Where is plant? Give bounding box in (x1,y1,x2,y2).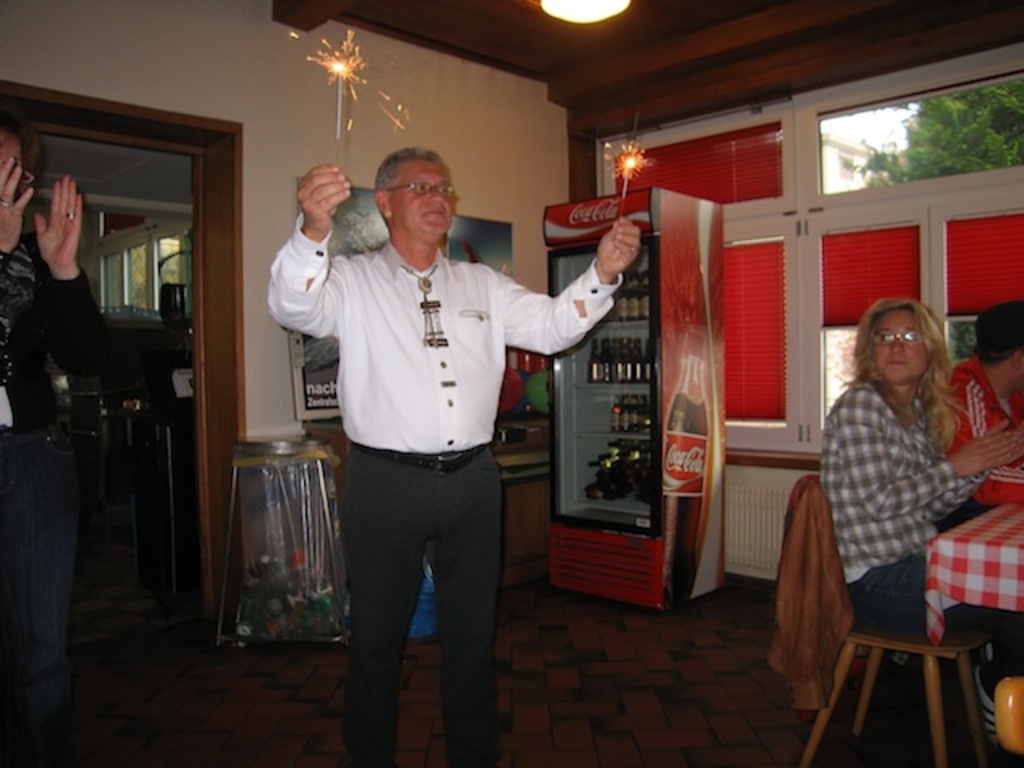
(845,82,1022,200).
